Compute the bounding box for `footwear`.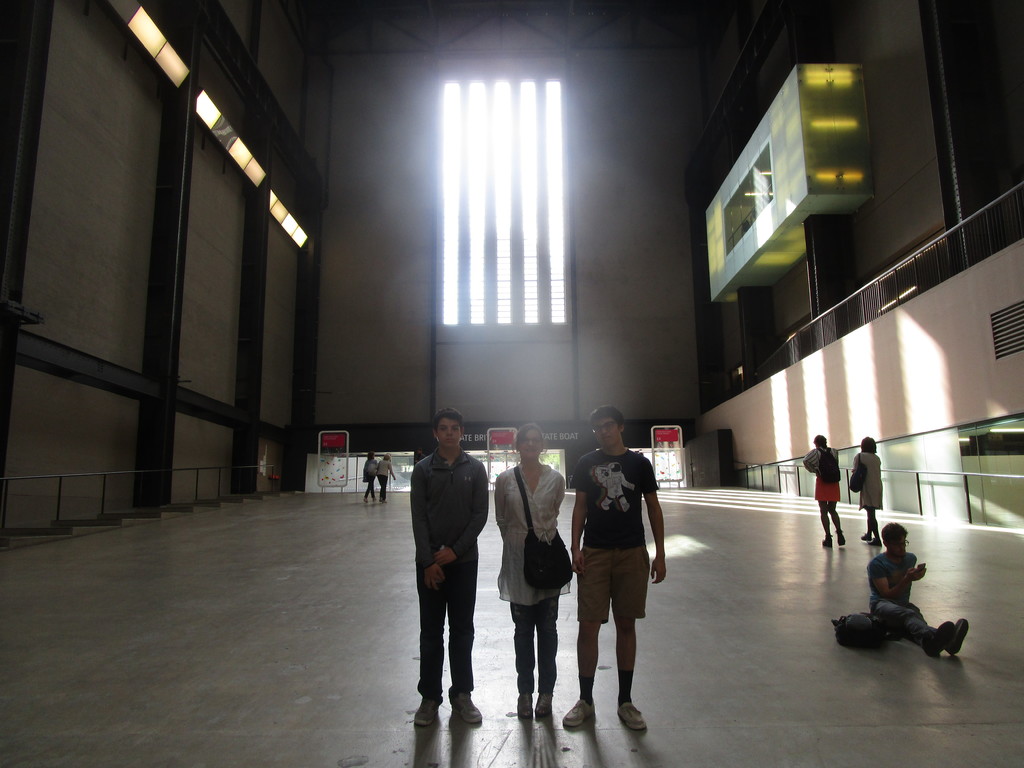
select_region(922, 619, 955, 657).
